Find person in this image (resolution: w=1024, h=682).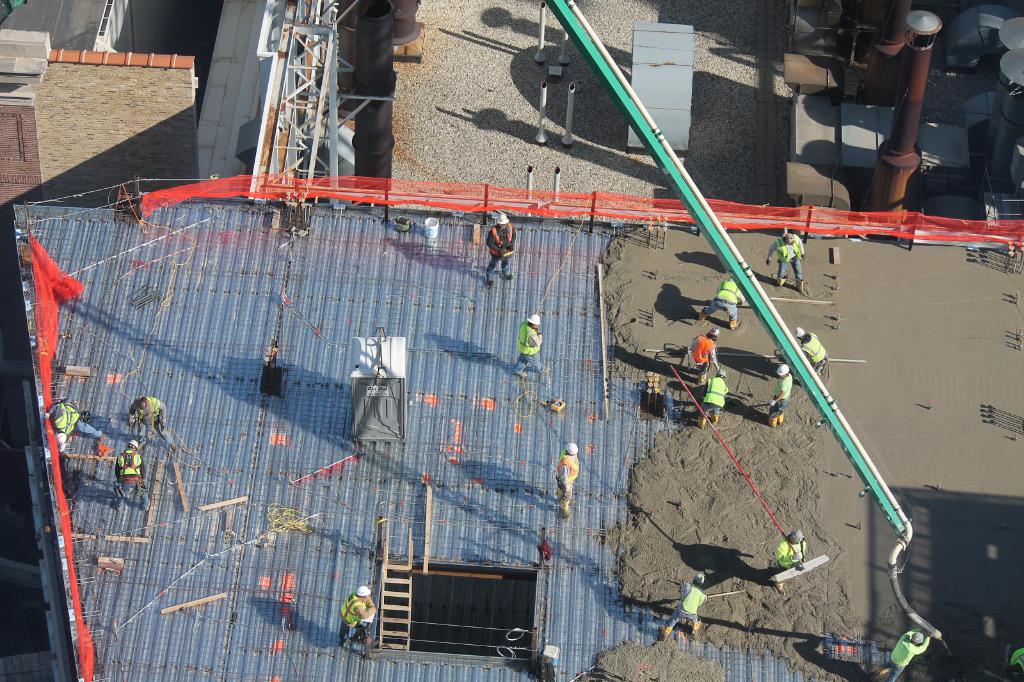
bbox=(767, 234, 808, 295).
